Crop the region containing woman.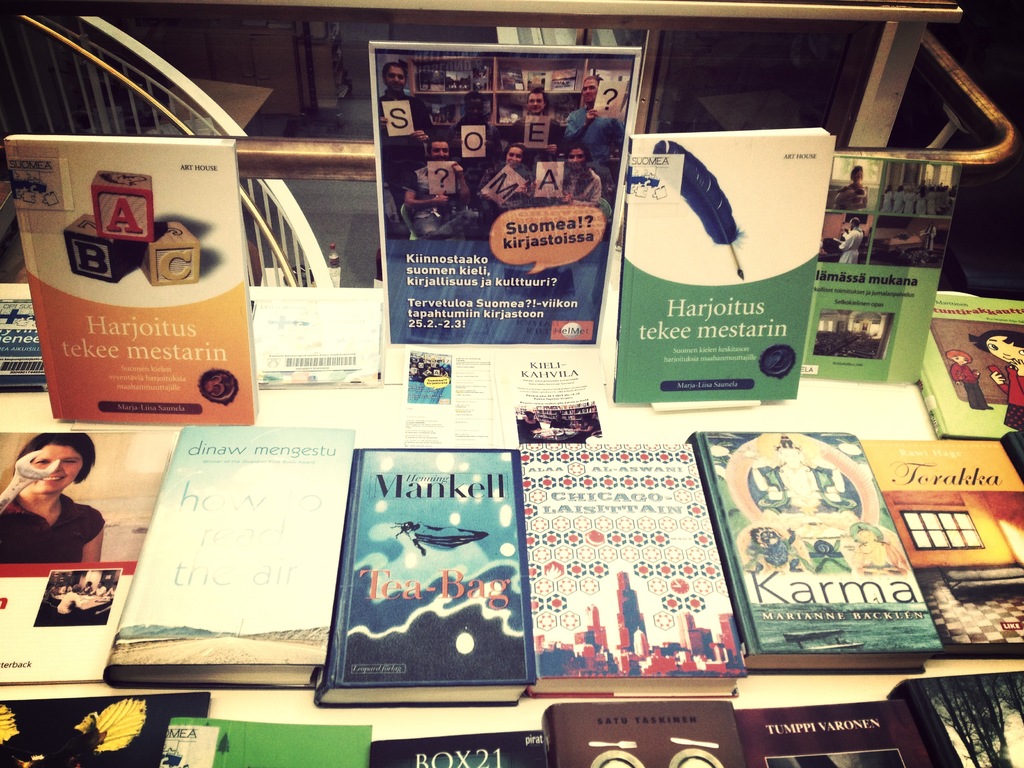
Crop region: region(479, 144, 532, 241).
